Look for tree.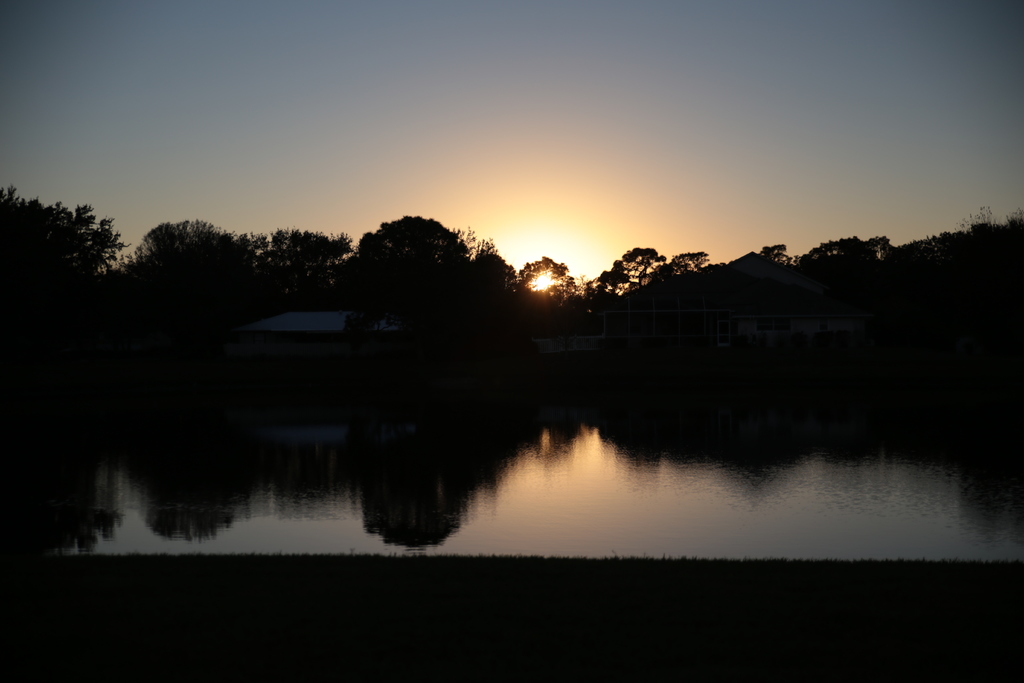
Found: left=0, top=183, right=127, bottom=288.
